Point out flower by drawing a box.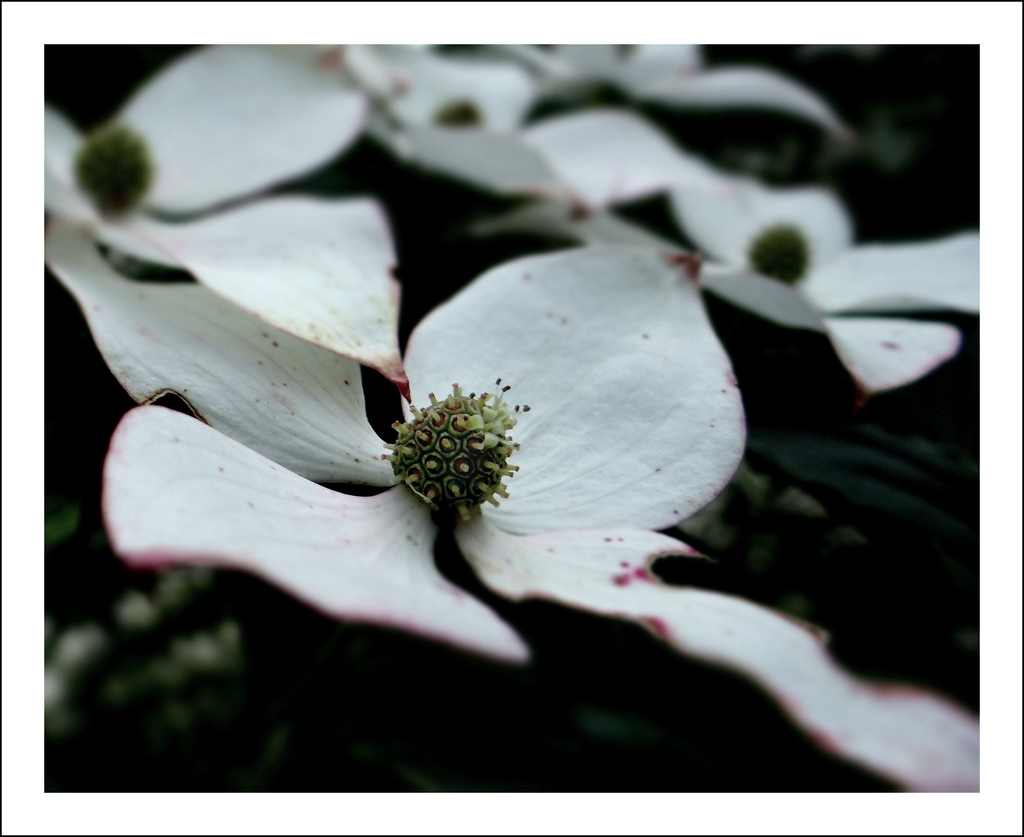
x1=481, y1=170, x2=982, y2=398.
